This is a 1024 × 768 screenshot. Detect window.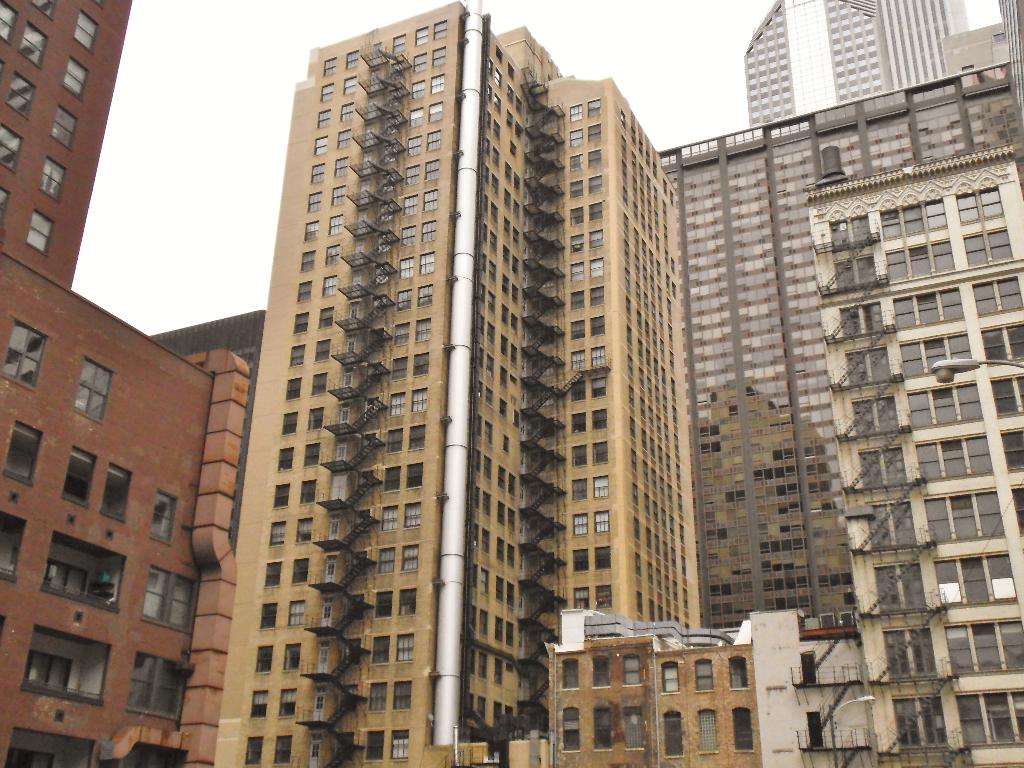
rect(588, 346, 609, 369).
